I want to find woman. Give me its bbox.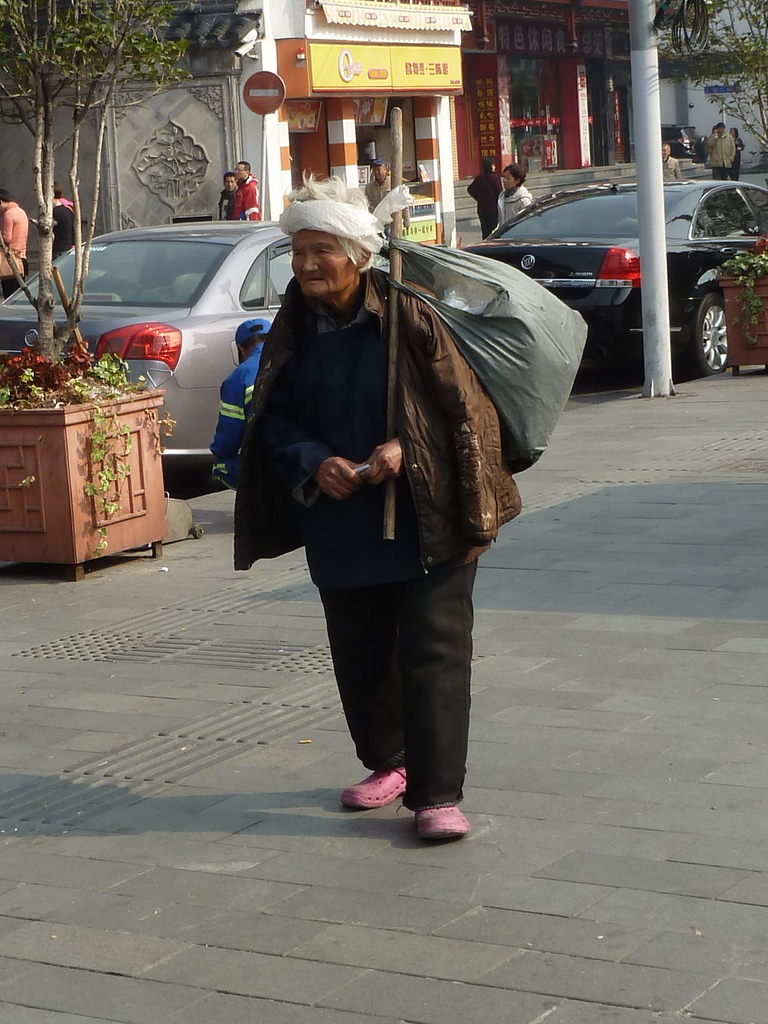
left=51, top=183, right=74, bottom=260.
